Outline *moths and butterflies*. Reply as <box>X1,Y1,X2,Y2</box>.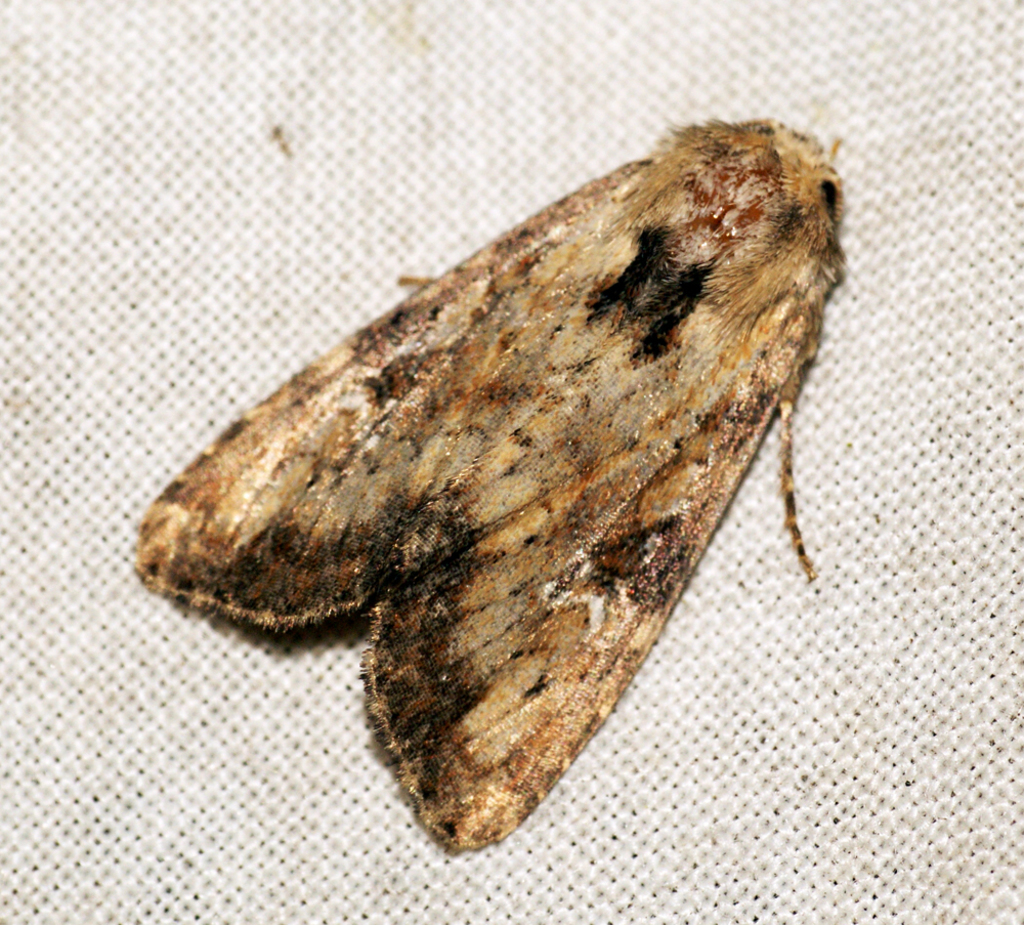
<box>129,112,852,857</box>.
